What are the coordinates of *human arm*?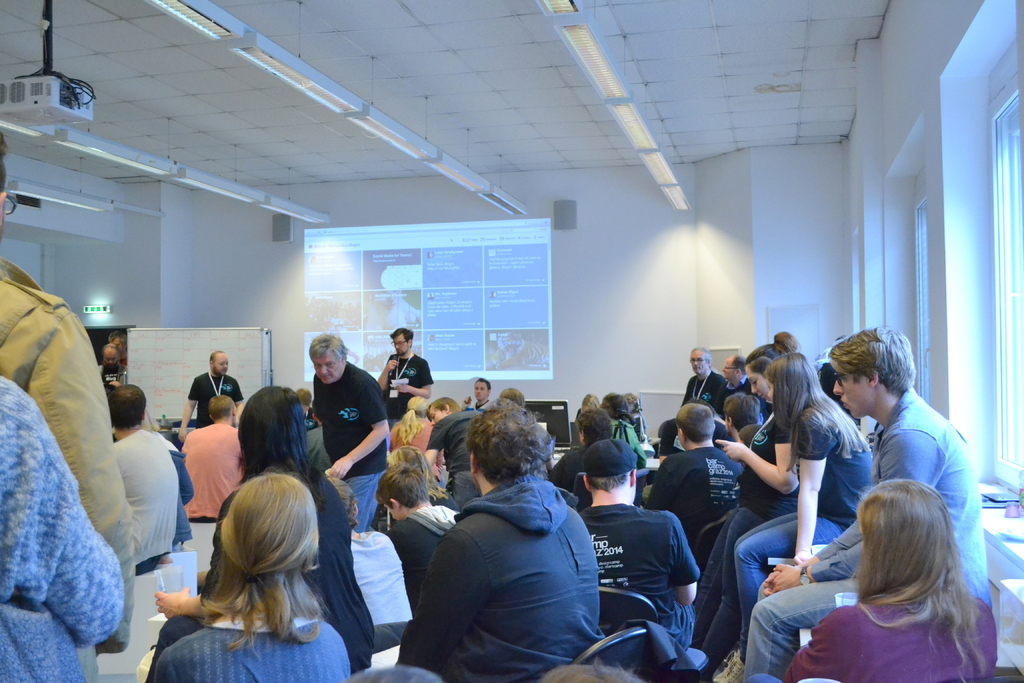
[766, 541, 866, 587].
